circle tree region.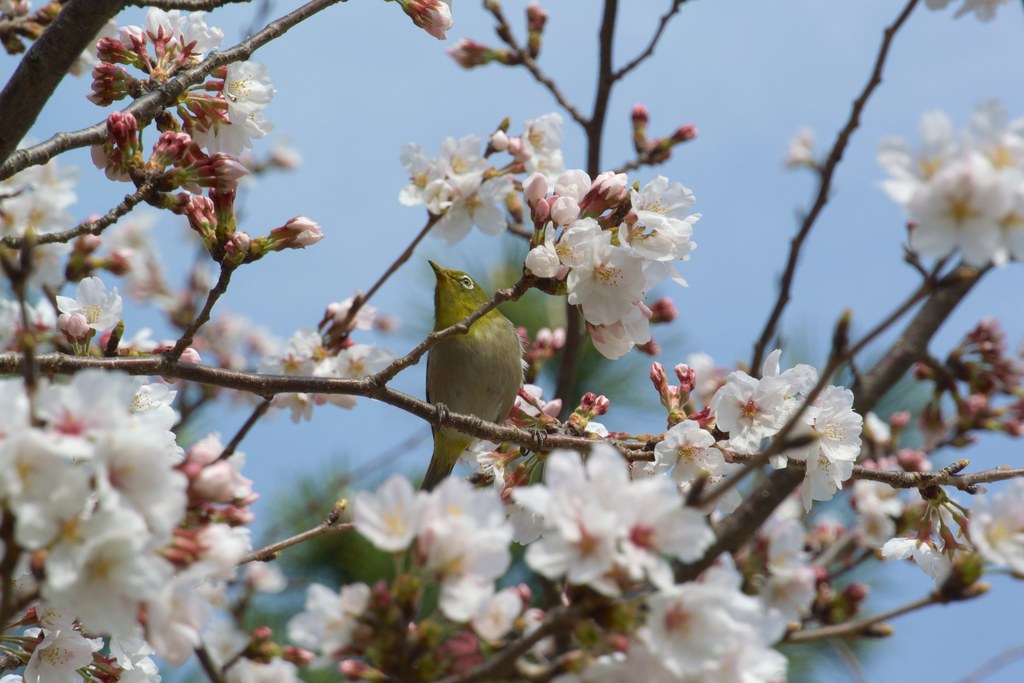
Region: [0, 0, 1023, 682].
